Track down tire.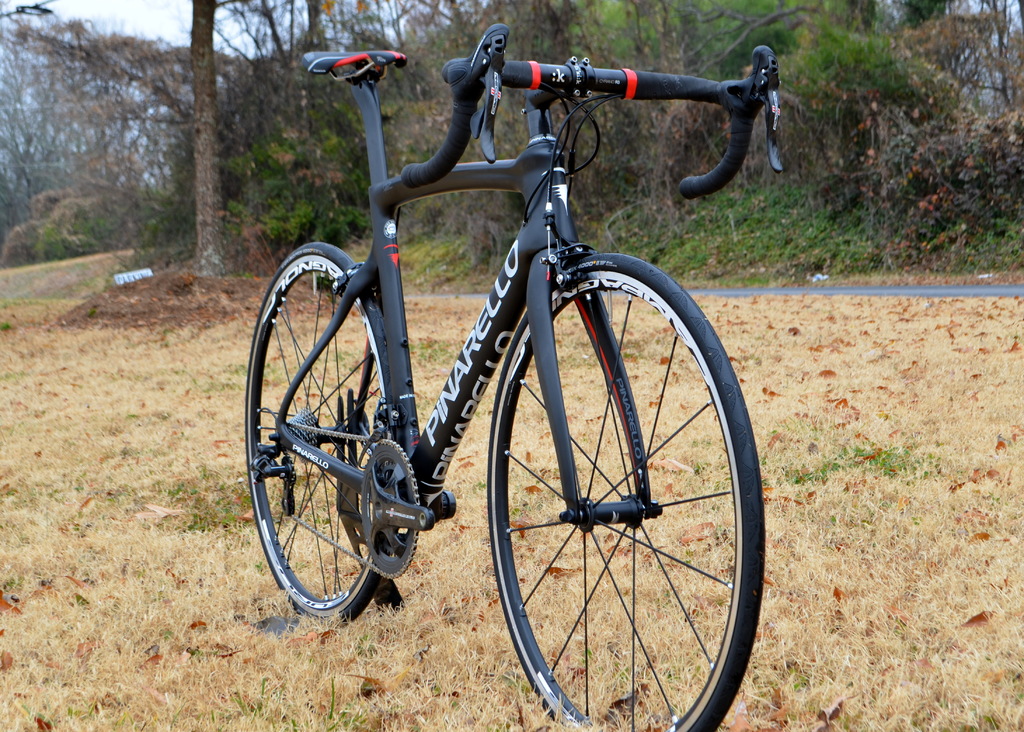
Tracked to left=473, top=255, right=751, bottom=731.
